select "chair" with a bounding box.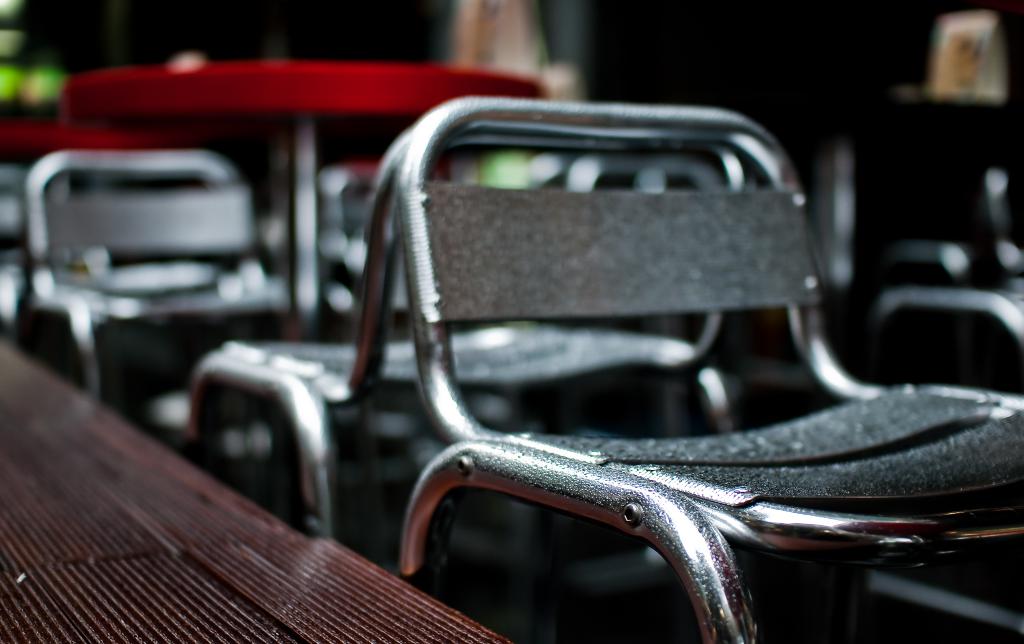
<bbox>184, 122, 740, 544</bbox>.
